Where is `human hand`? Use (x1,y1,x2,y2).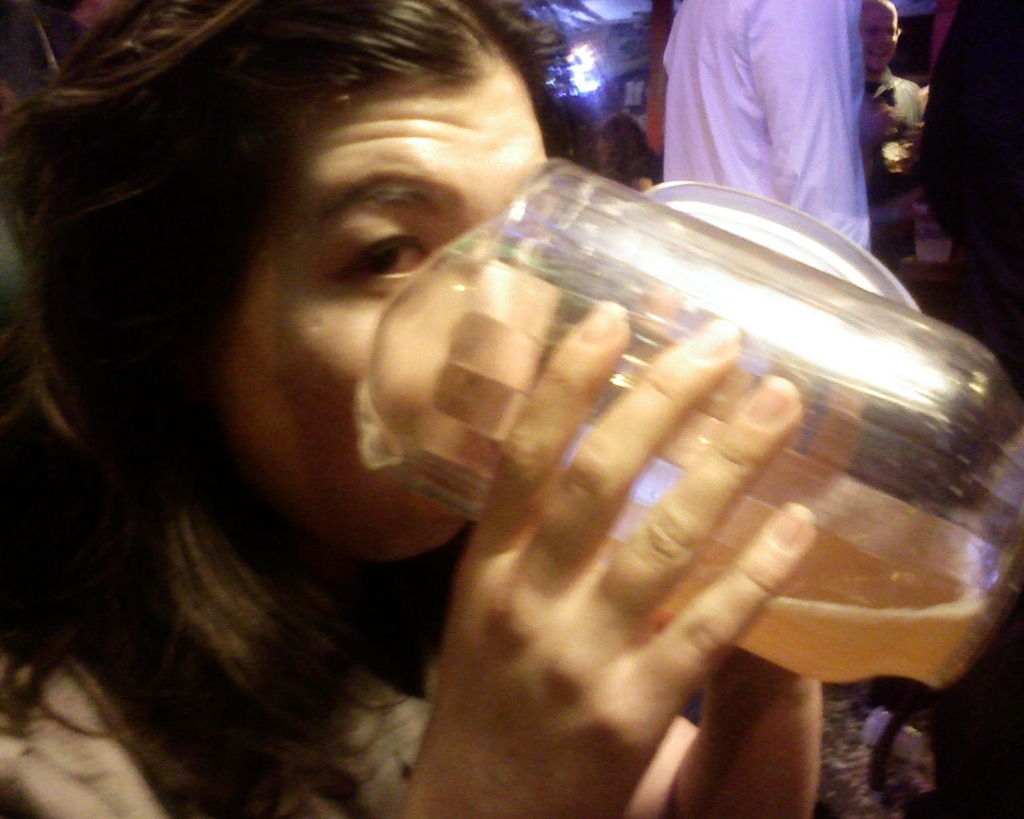
(621,278,873,664).
